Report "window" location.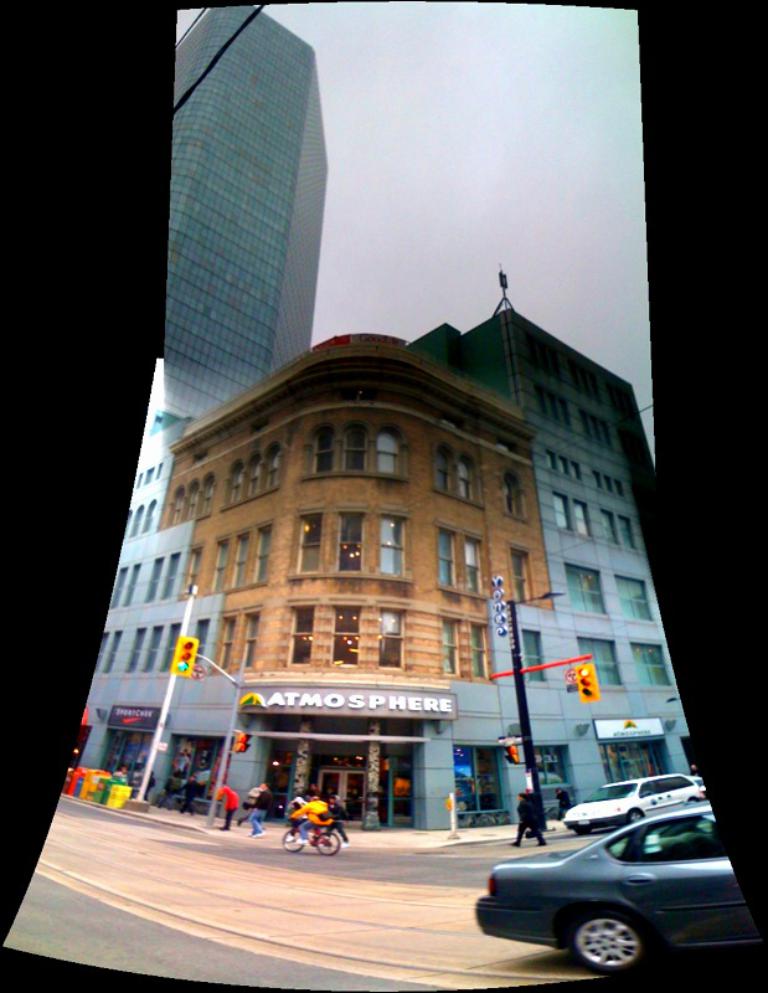
Report: locate(337, 515, 364, 570).
